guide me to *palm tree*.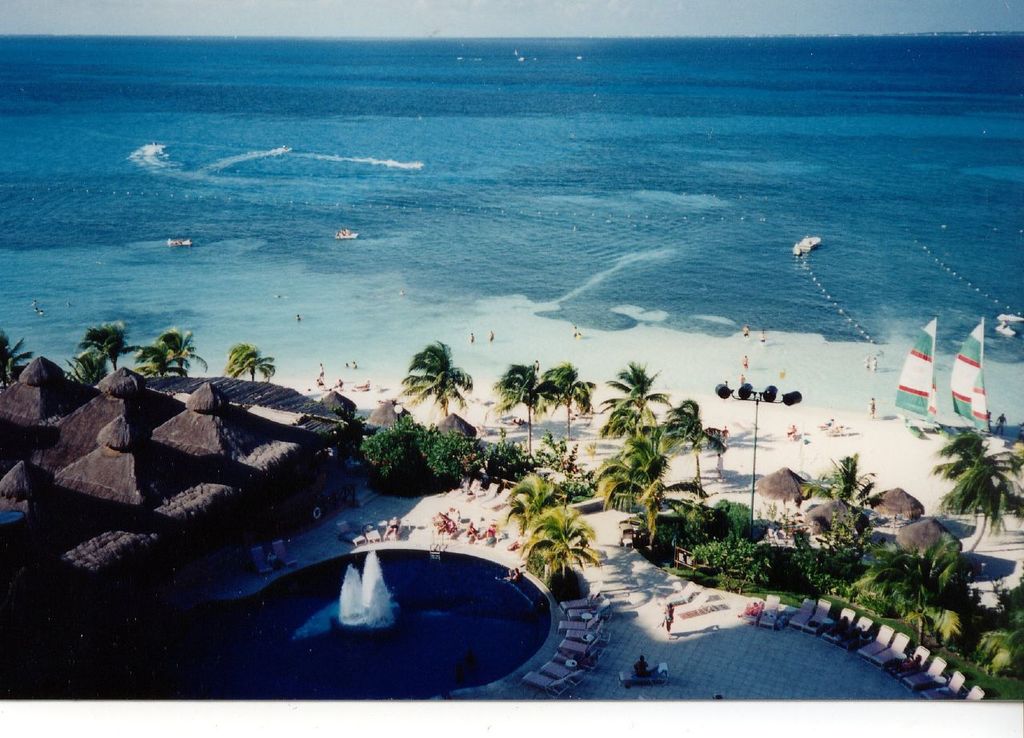
Guidance: 524, 360, 584, 454.
